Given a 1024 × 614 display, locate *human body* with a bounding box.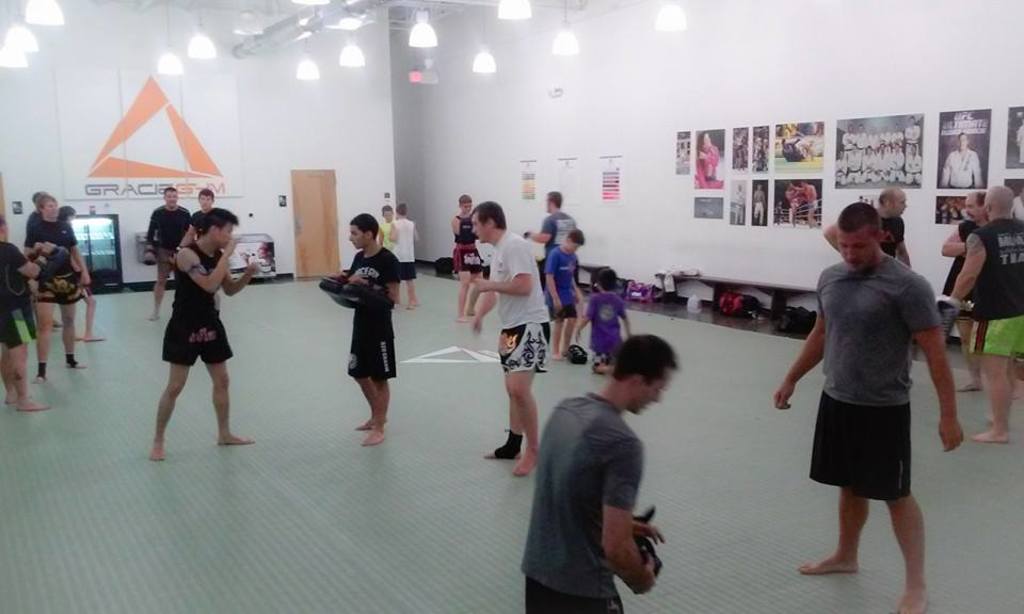
Located: rect(803, 204, 946, 603).
